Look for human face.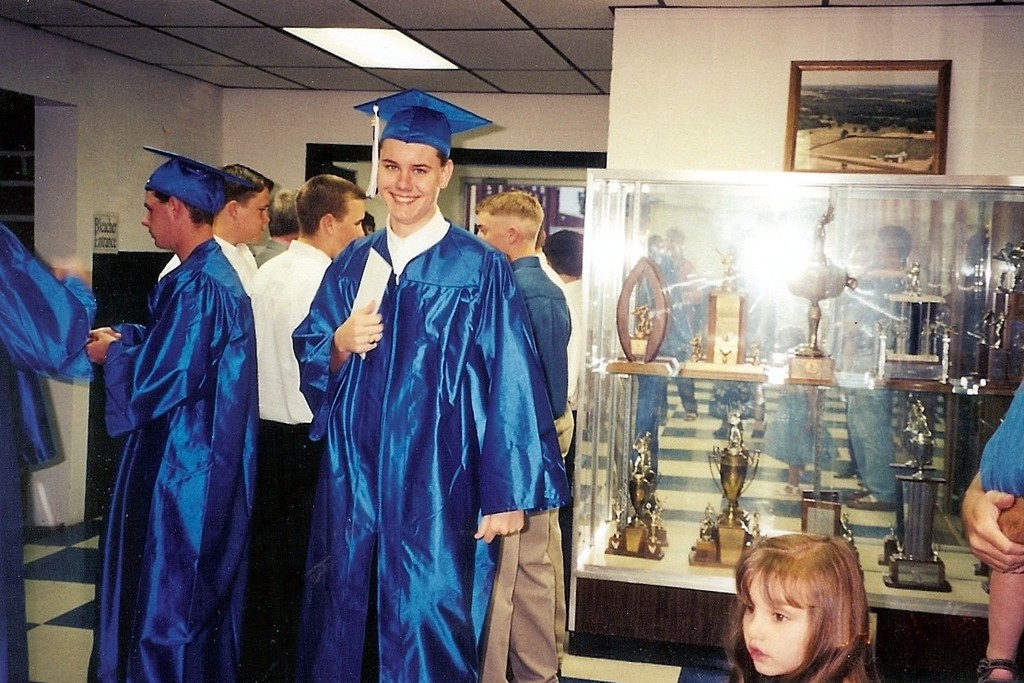
Found: [377,143,439,222].
